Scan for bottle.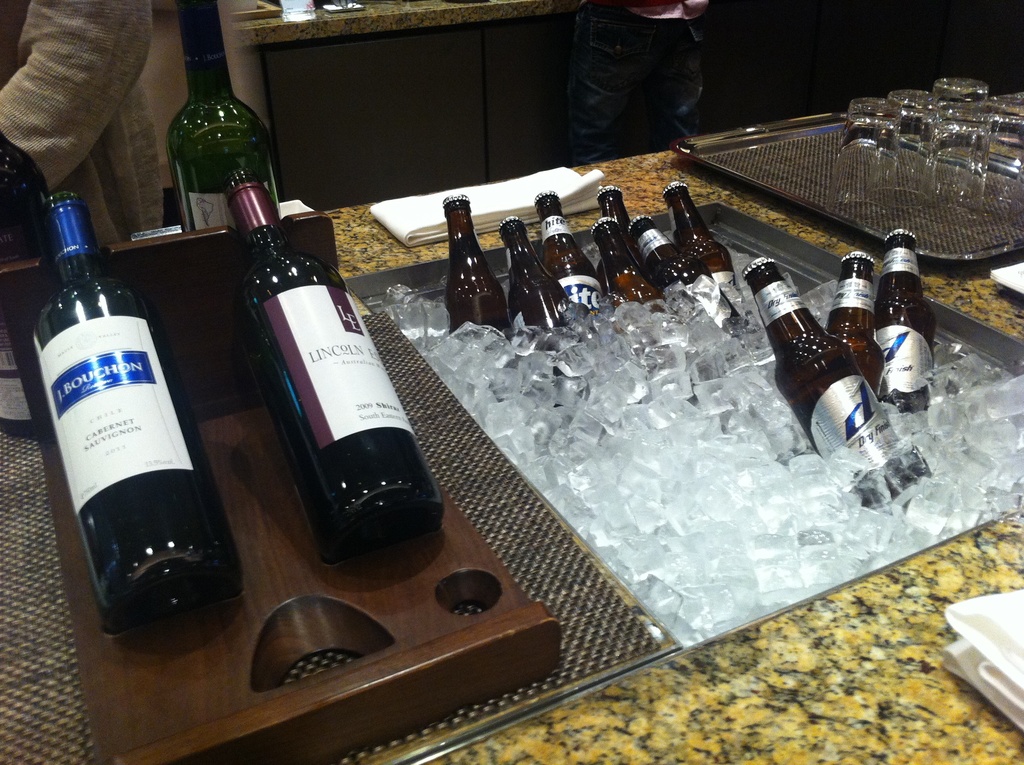
Scan result: l=629, t=216, r=744, b=329.
